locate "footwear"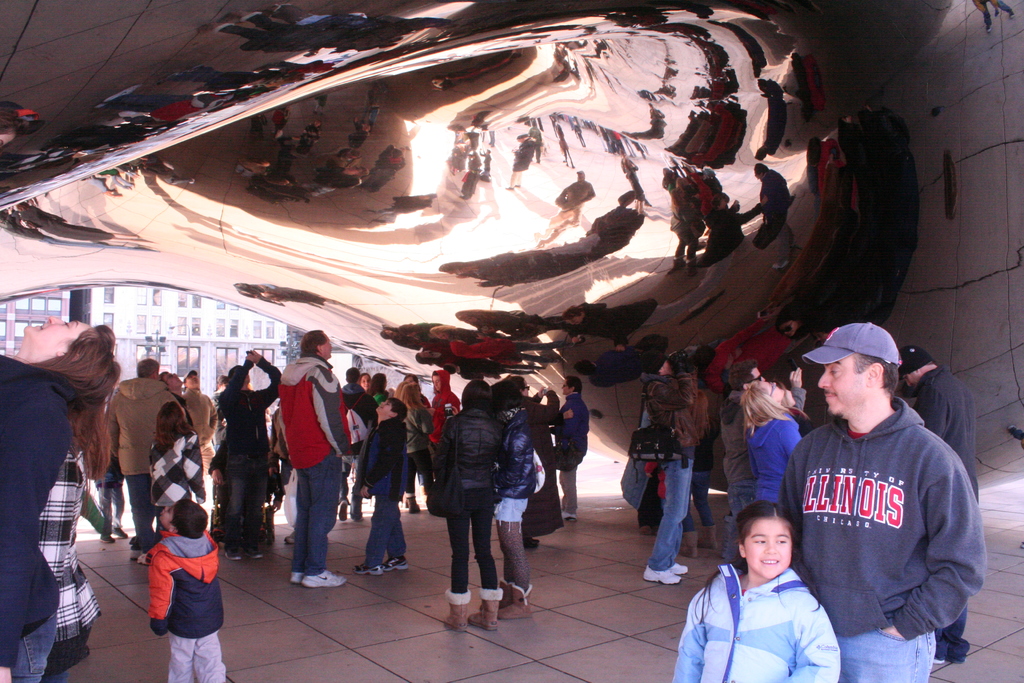
436 597 472 635
